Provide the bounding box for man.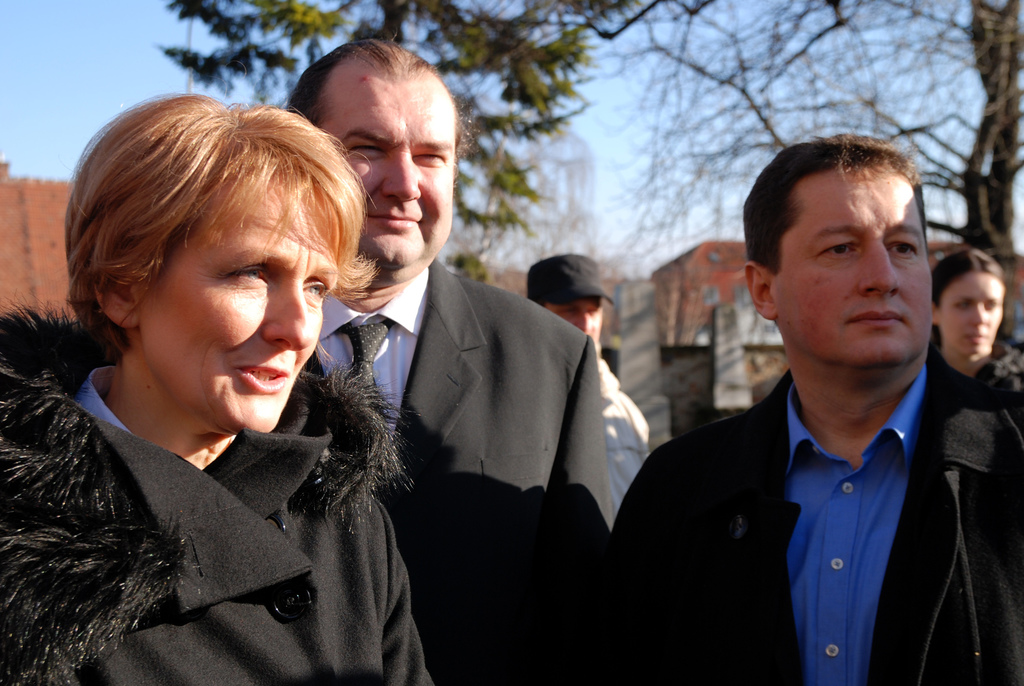
Rect(528, 246, 651, 523).
